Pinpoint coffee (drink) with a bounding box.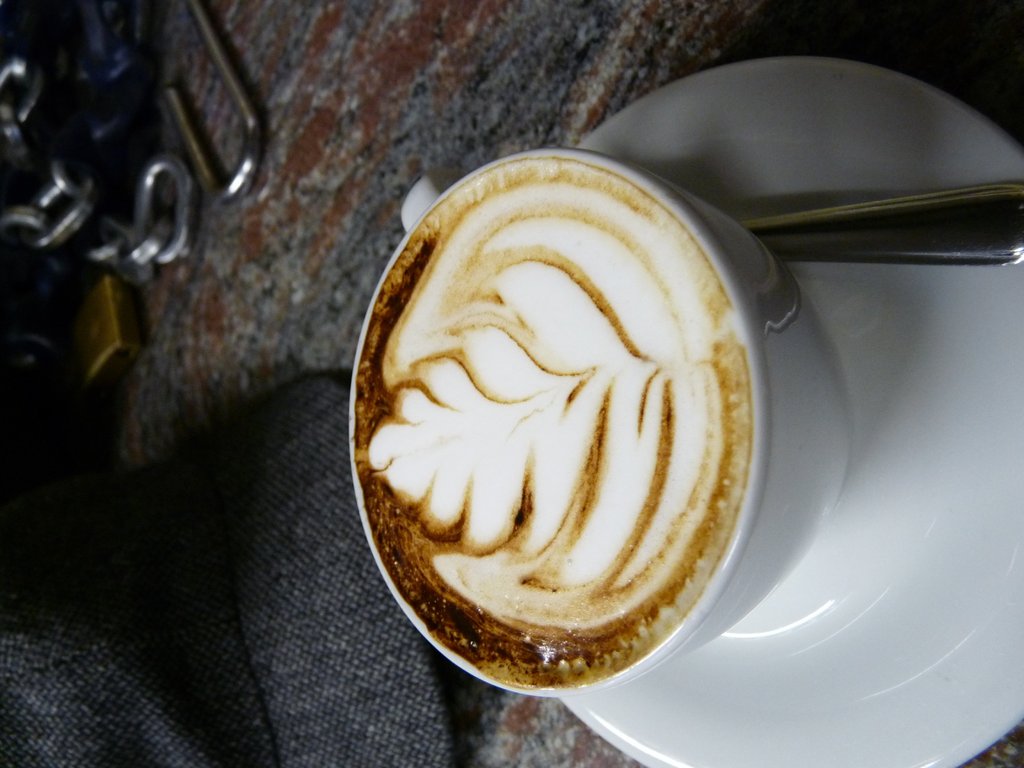
rect(353, 156, 764, 694).
